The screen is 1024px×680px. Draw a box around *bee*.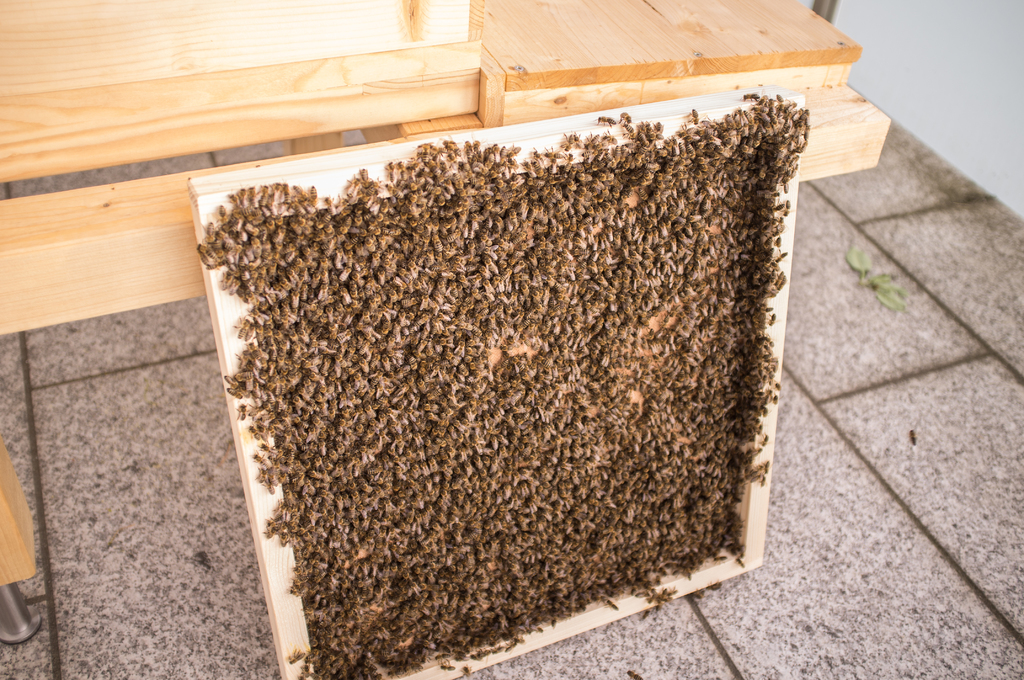
x1=236 y1=403 x2=248 y2=417.
